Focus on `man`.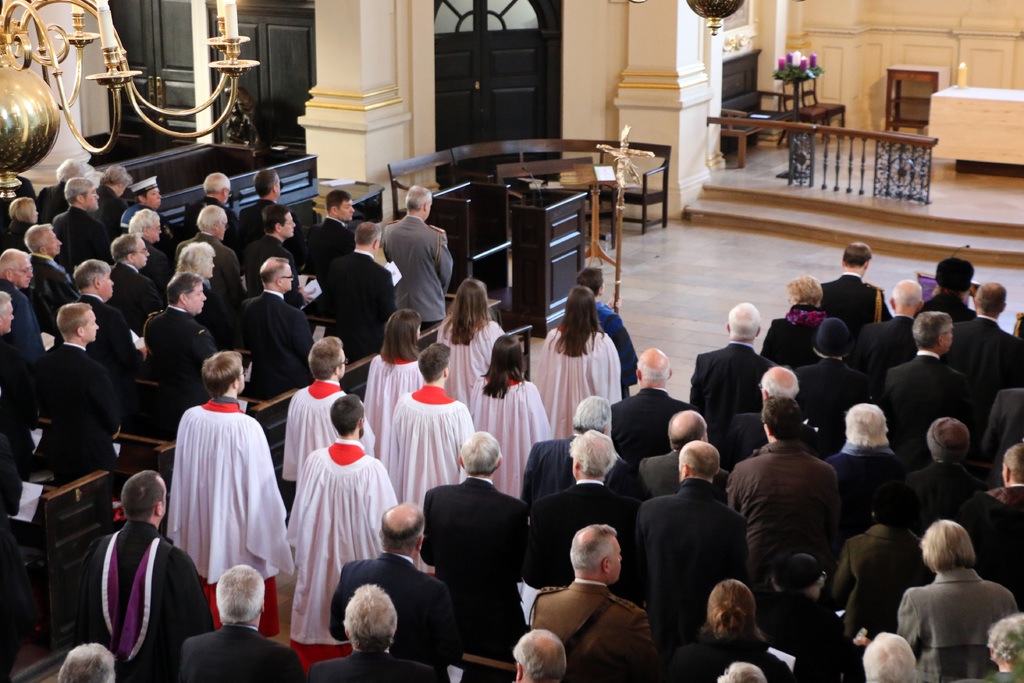
Focused at 150:273:220:437.
